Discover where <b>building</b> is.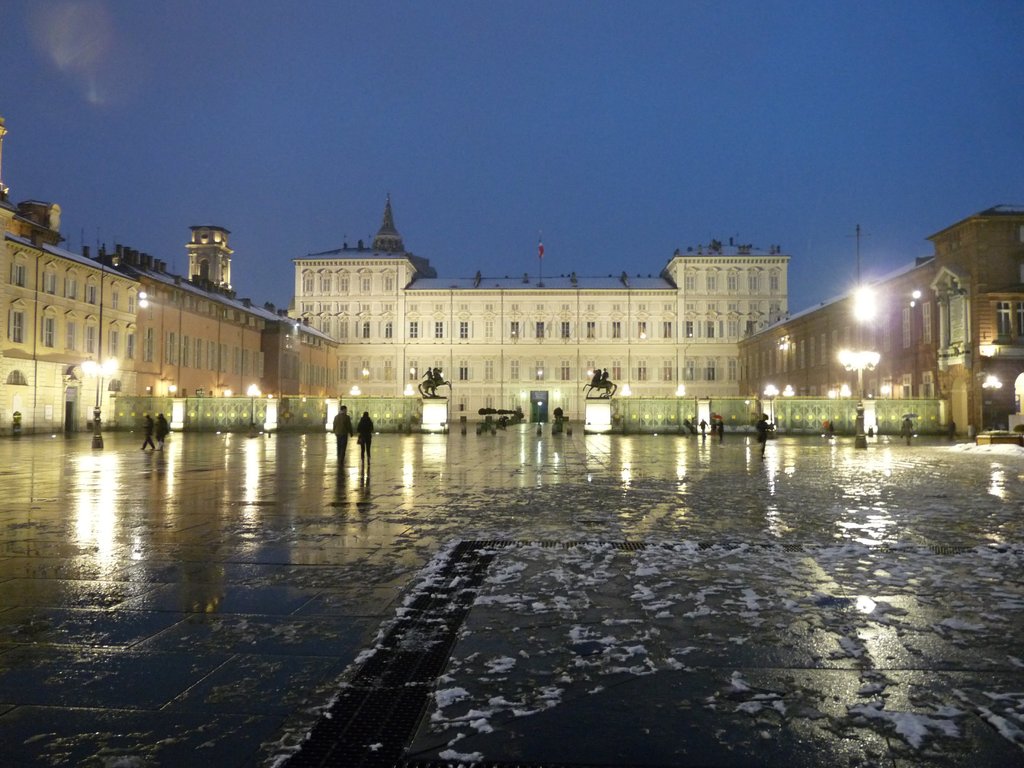
Discovered at BBox(289, 193, 795, 426).
